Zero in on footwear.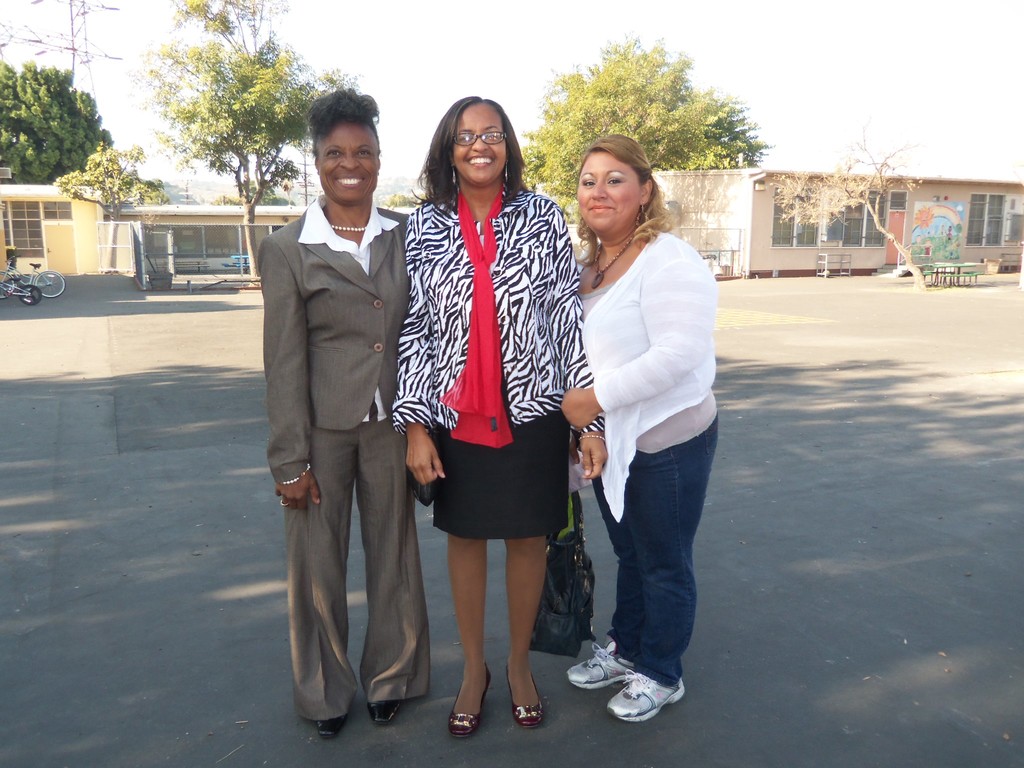
Zeroed in: 316, 717, 341, 738.
